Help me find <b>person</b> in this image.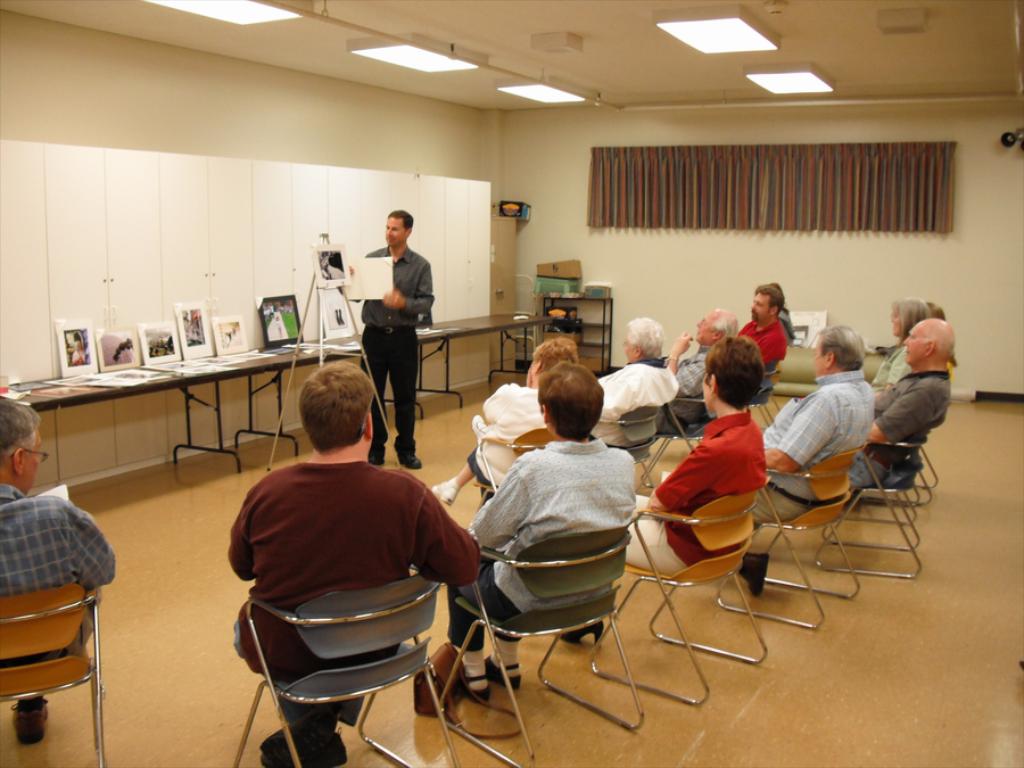
Found it: x1=659, y1=307, x2=741, y2=439.
